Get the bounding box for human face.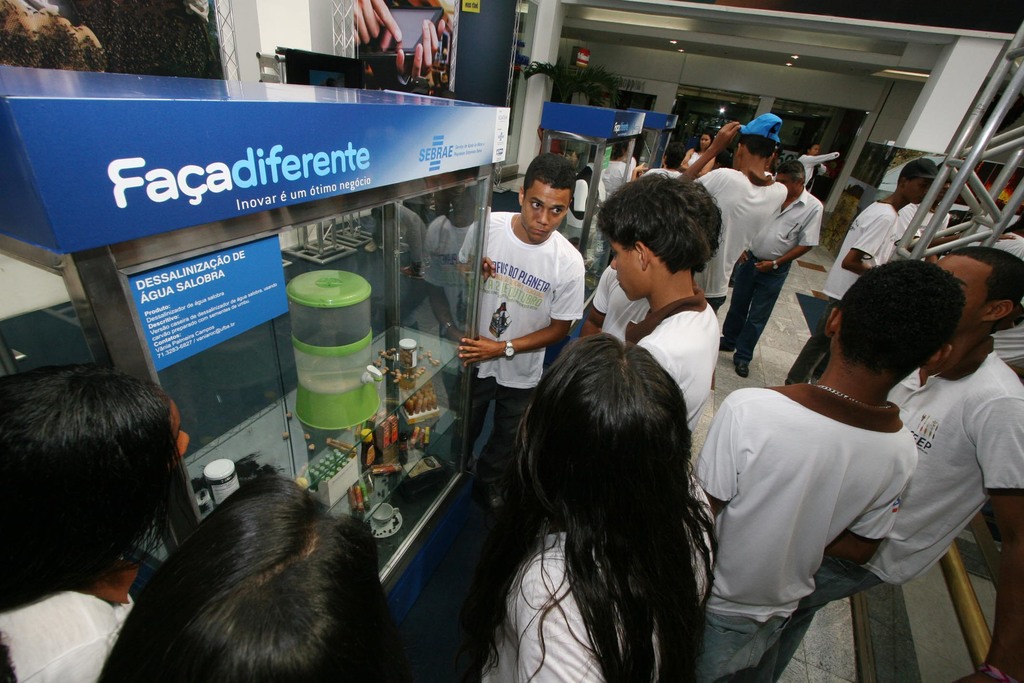
[x1=781, y1=172, x2=796, y2=193].
